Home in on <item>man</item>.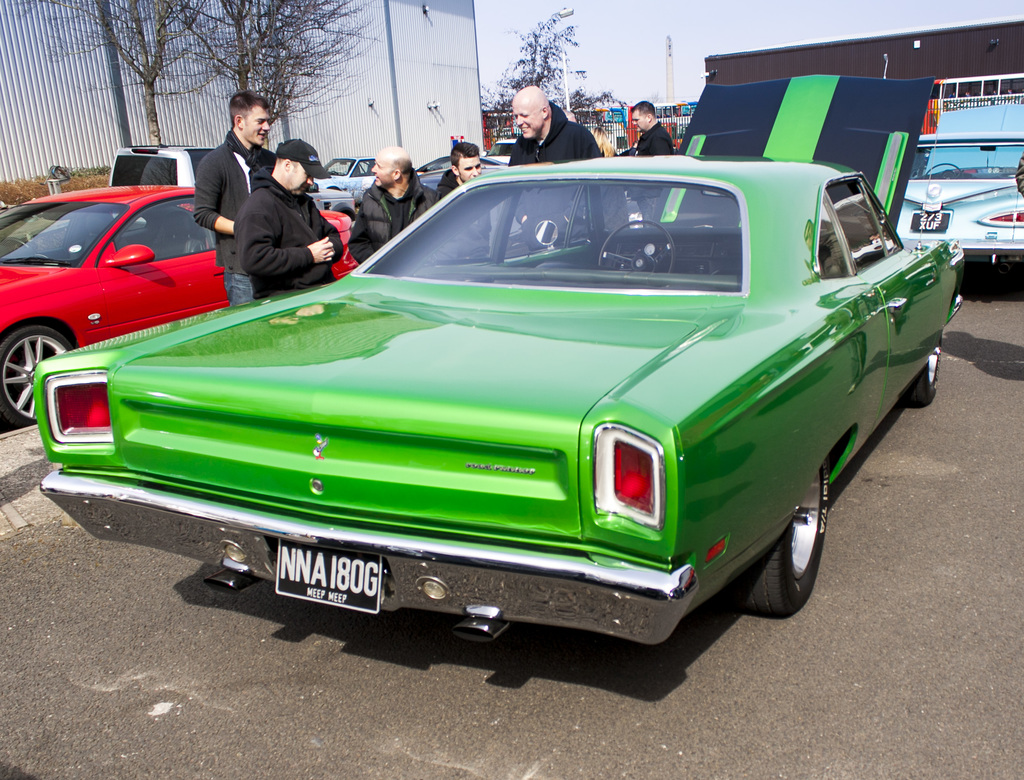
Homed in at select_region(348, 144, 444, 266).
